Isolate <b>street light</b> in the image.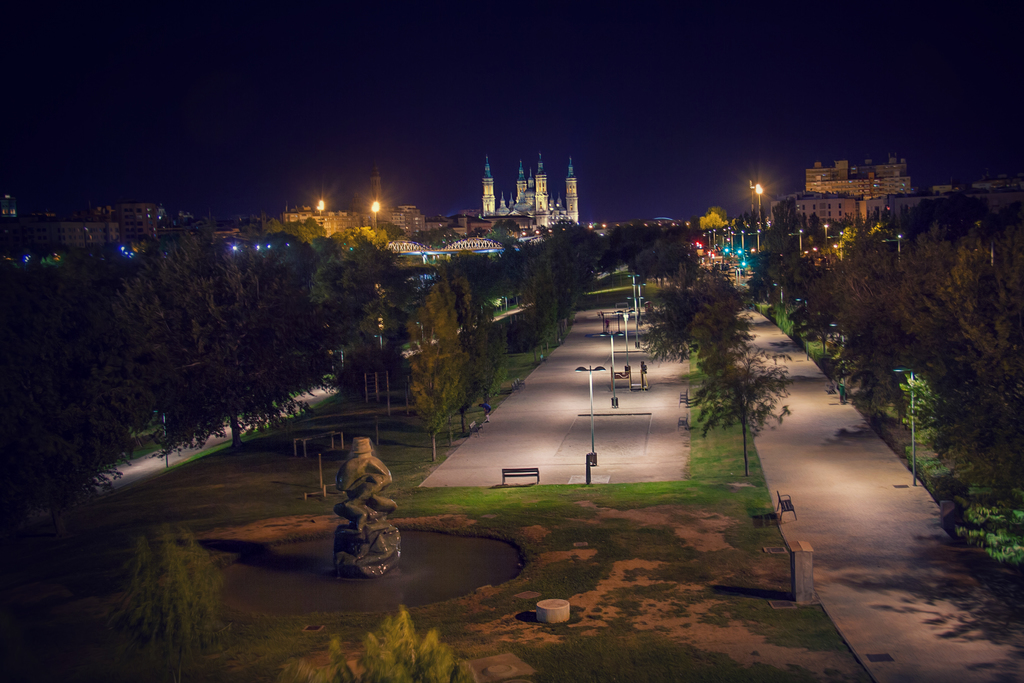
Isolated region: bbox=(372, 199, 380, 228).
